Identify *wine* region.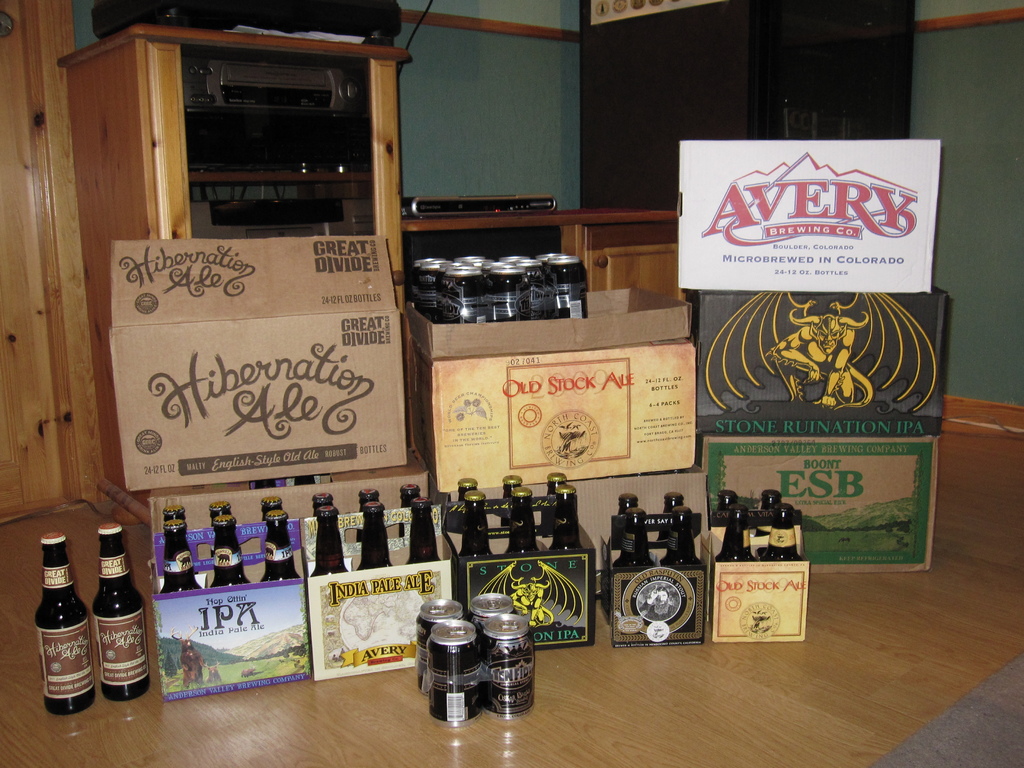
Region: 260/487/300/585.
